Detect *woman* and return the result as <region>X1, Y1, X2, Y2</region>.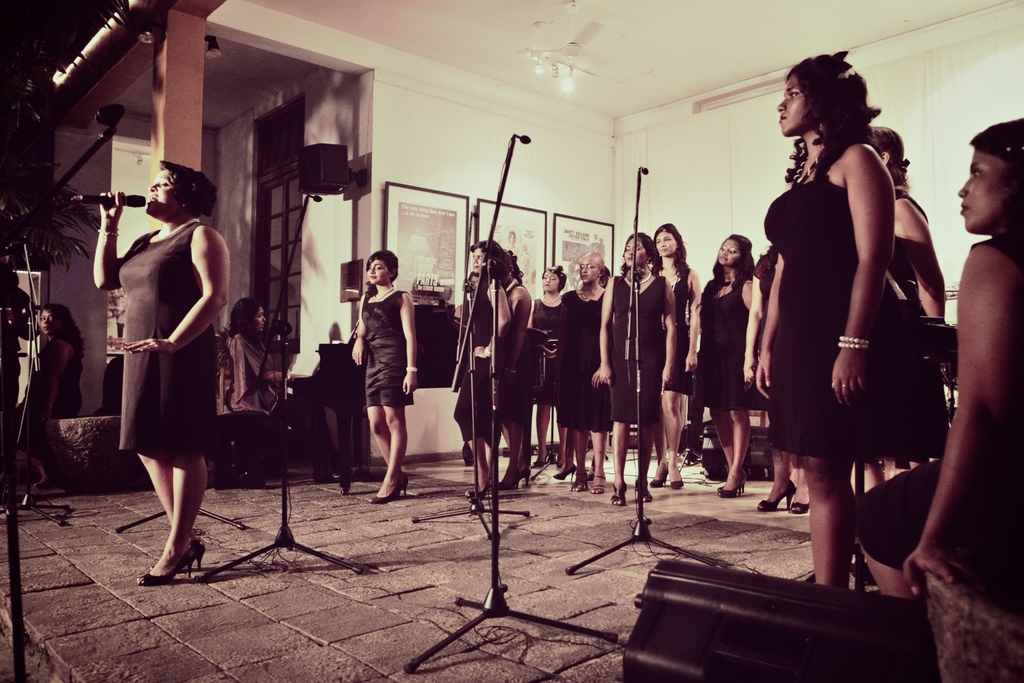
<region>445, 241, 510, 495</region>.
